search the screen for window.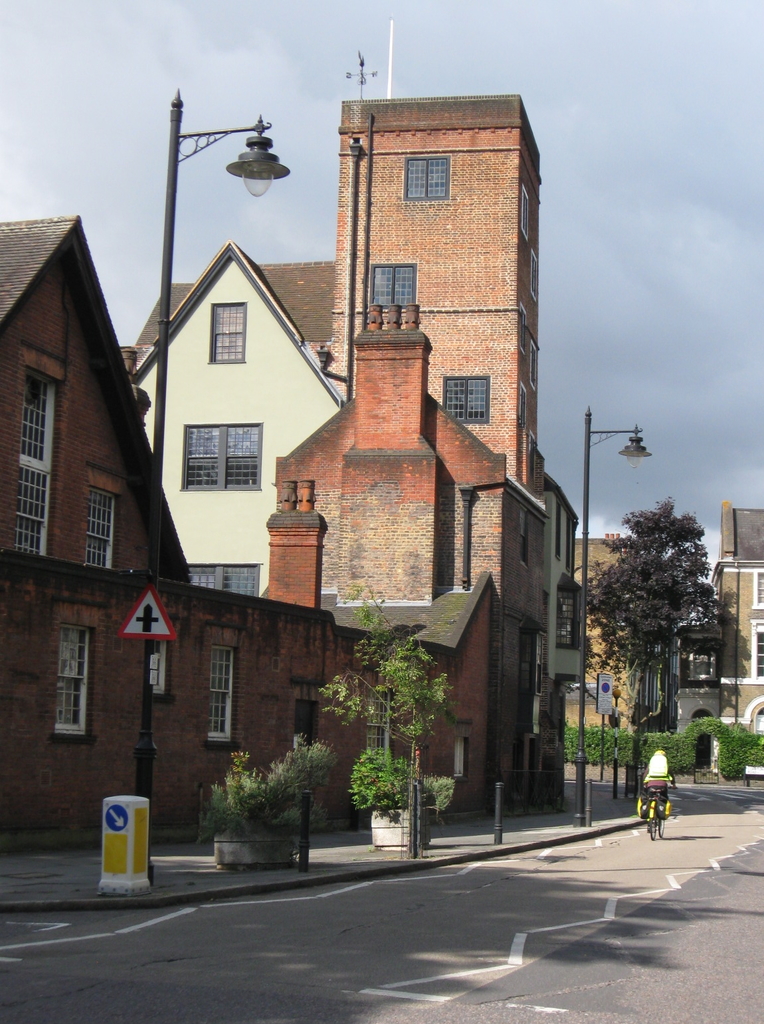
Found at x1=173, y1=410, x2=260, y2=490.
